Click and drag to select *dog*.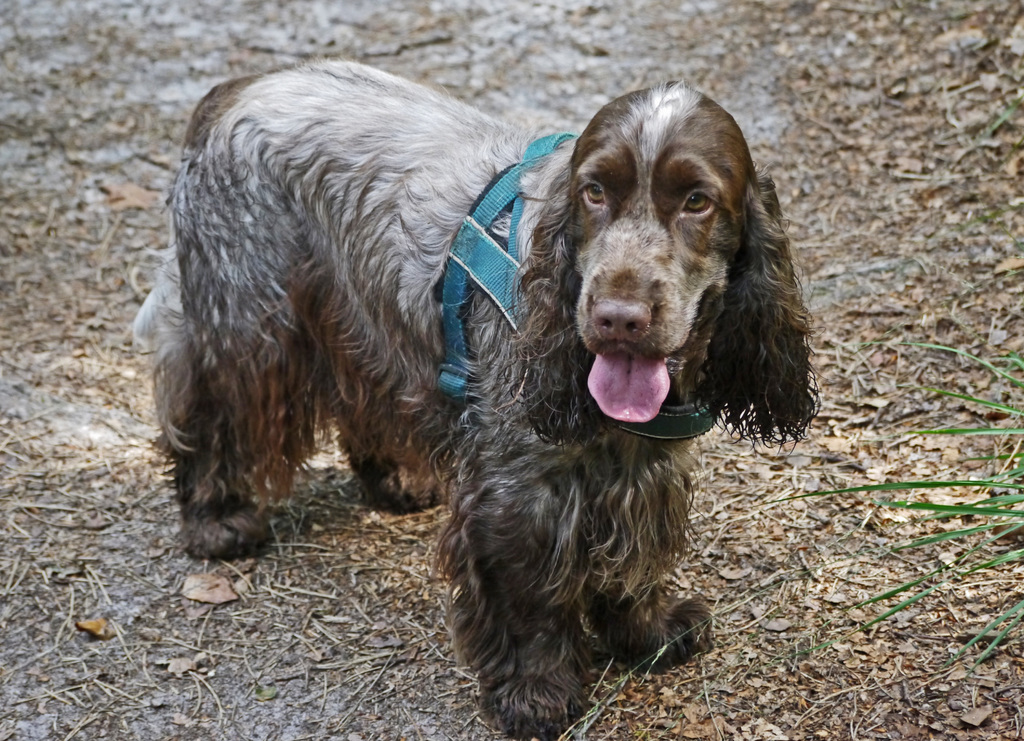
Selection: [130, 53, 822, 740].
